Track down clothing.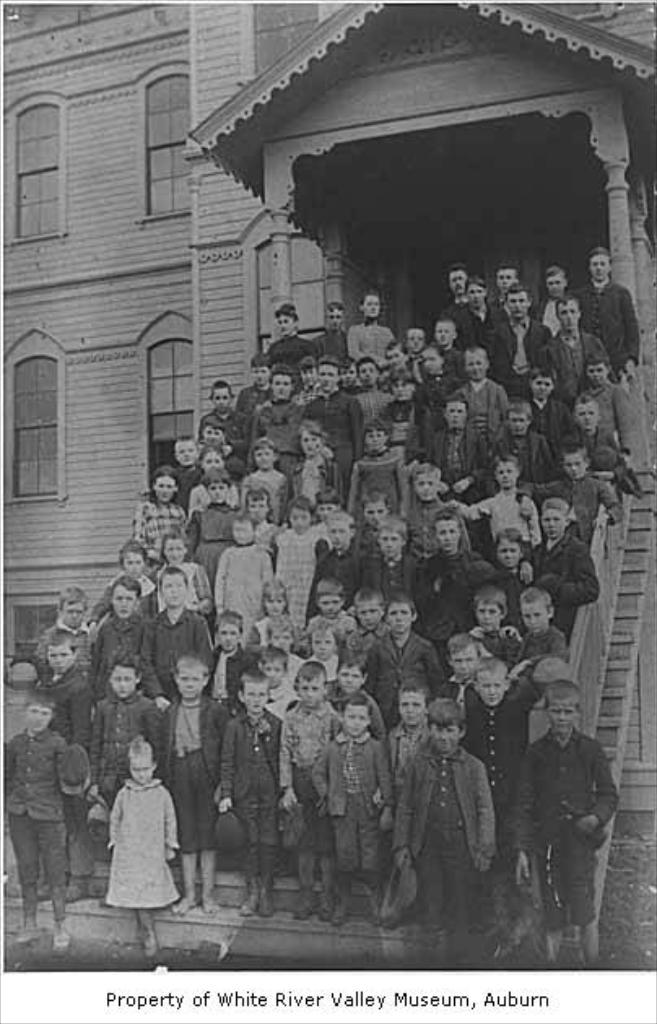
Tracked to bbox=[283, 525, 306, 629].
